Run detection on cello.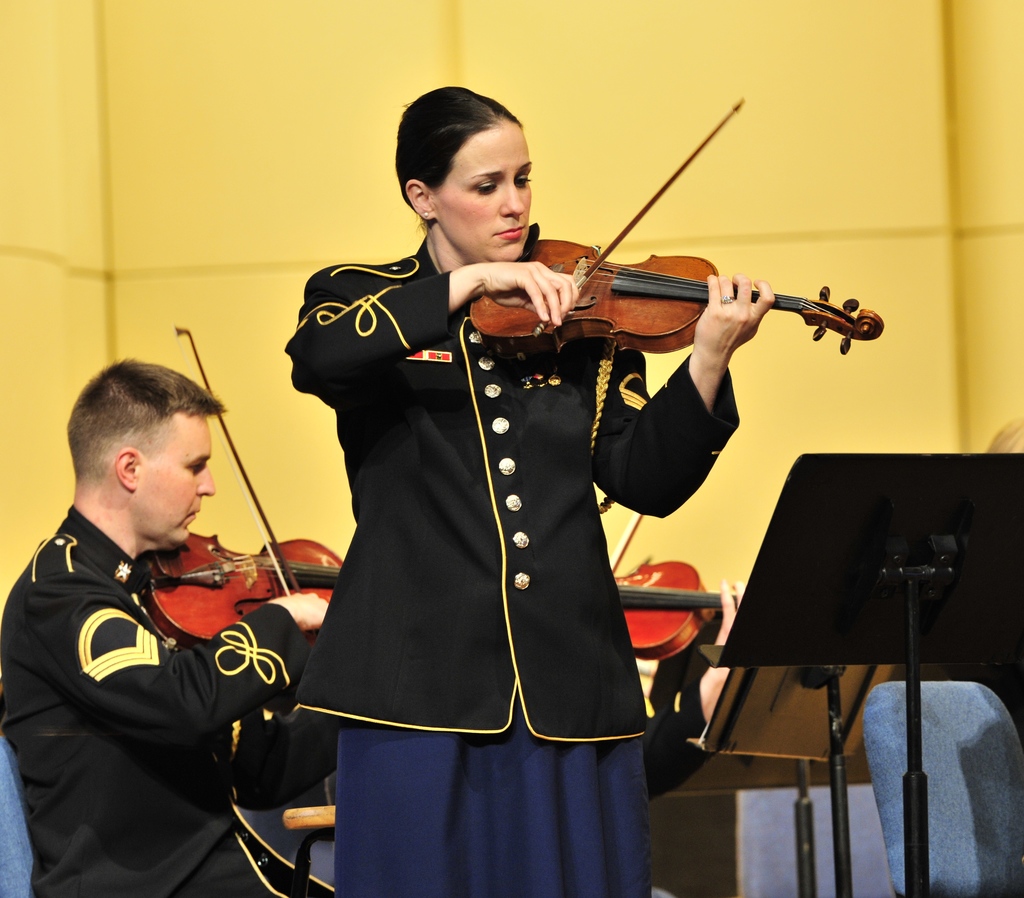
Result: 130,318,339,648.
